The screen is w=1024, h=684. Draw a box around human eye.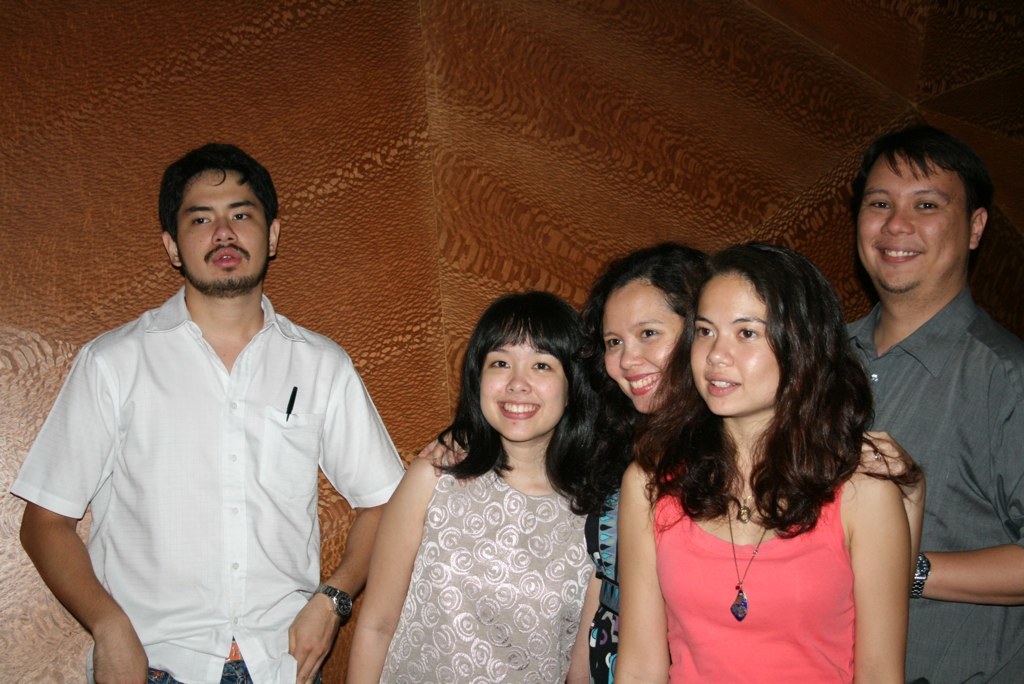
(485, 354, 510, 374).
